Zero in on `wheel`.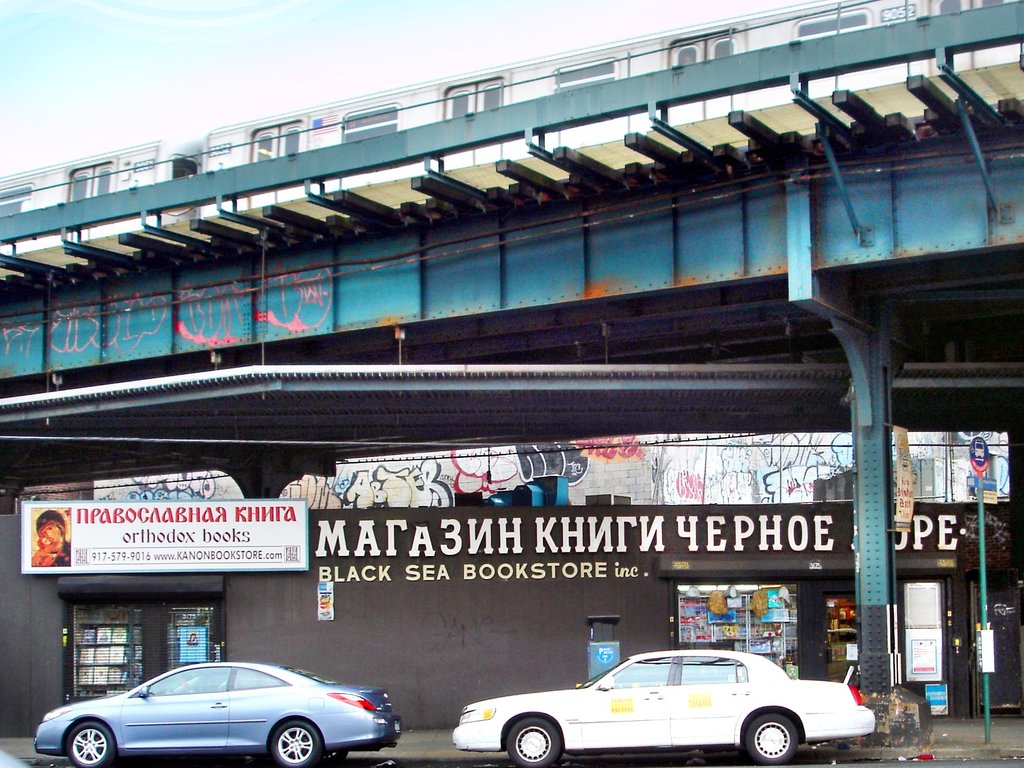
Zeroed in: select_region(748, 712, 792, 767).
